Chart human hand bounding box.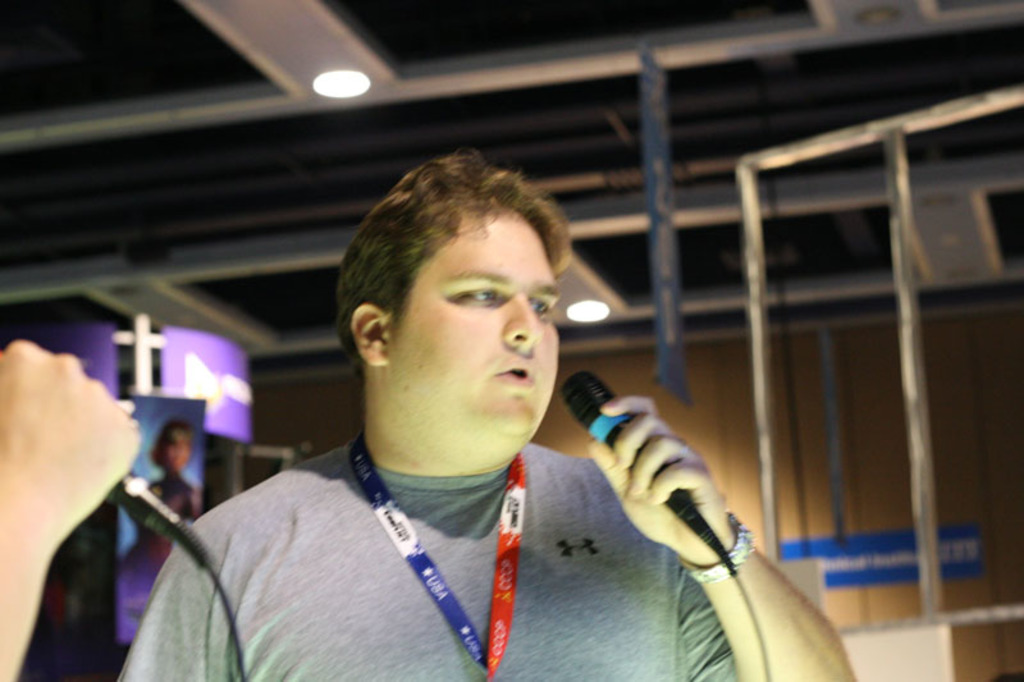
Charted: x1=0 y1=338 x2=141 y2=543.
